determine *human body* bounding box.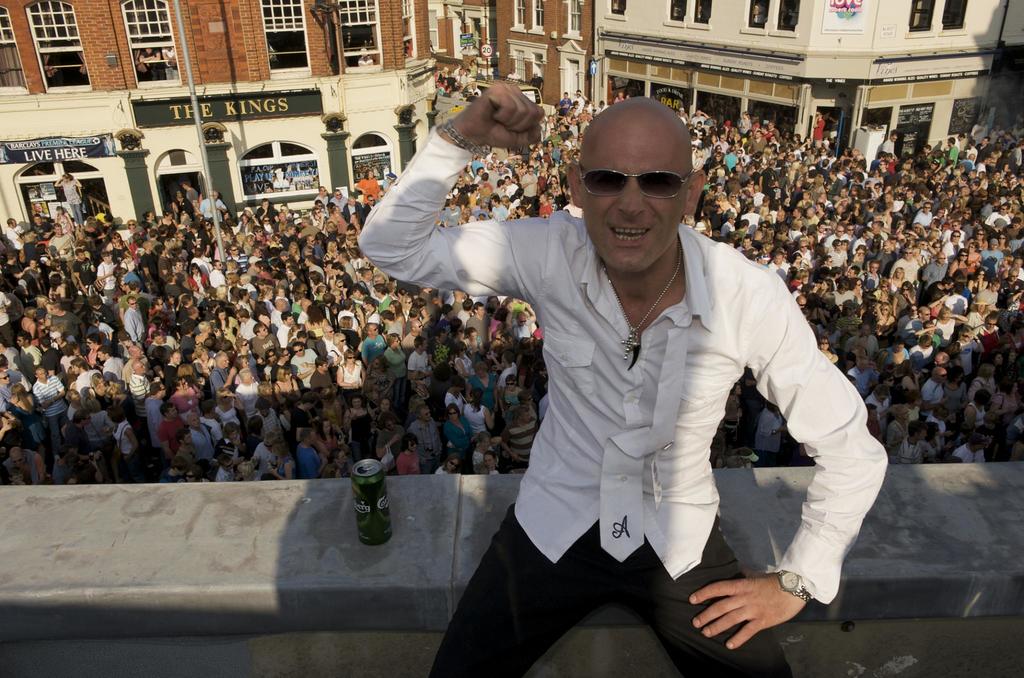
Determined: x1=351 y1=216 x2=362 y2=226.
